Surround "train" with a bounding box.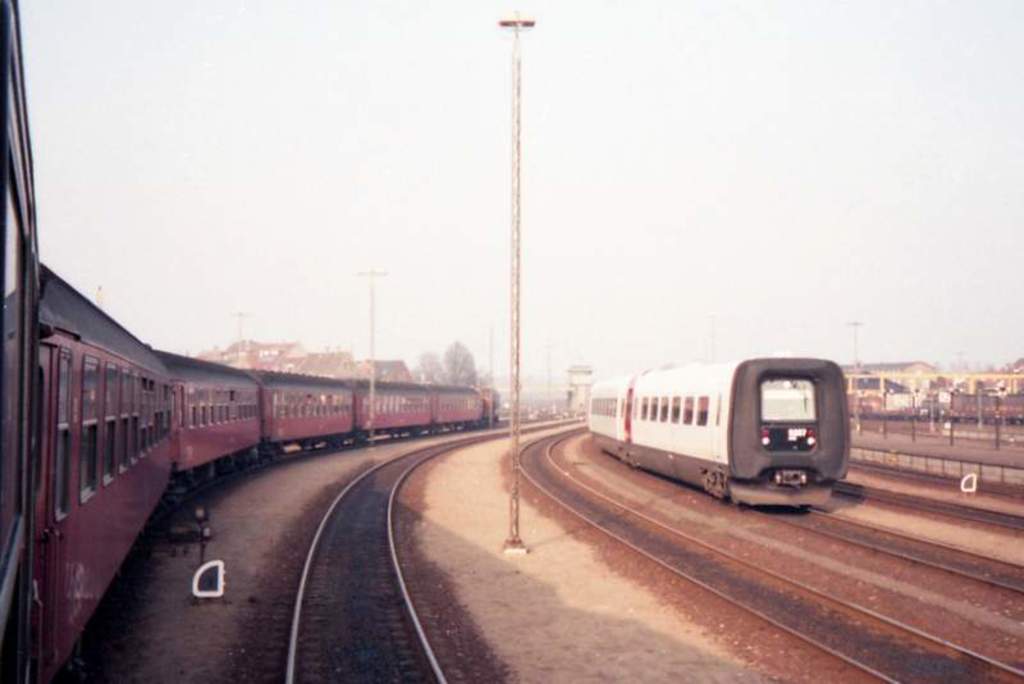
(x1=586, y1=356, x2=861, y2=507).
